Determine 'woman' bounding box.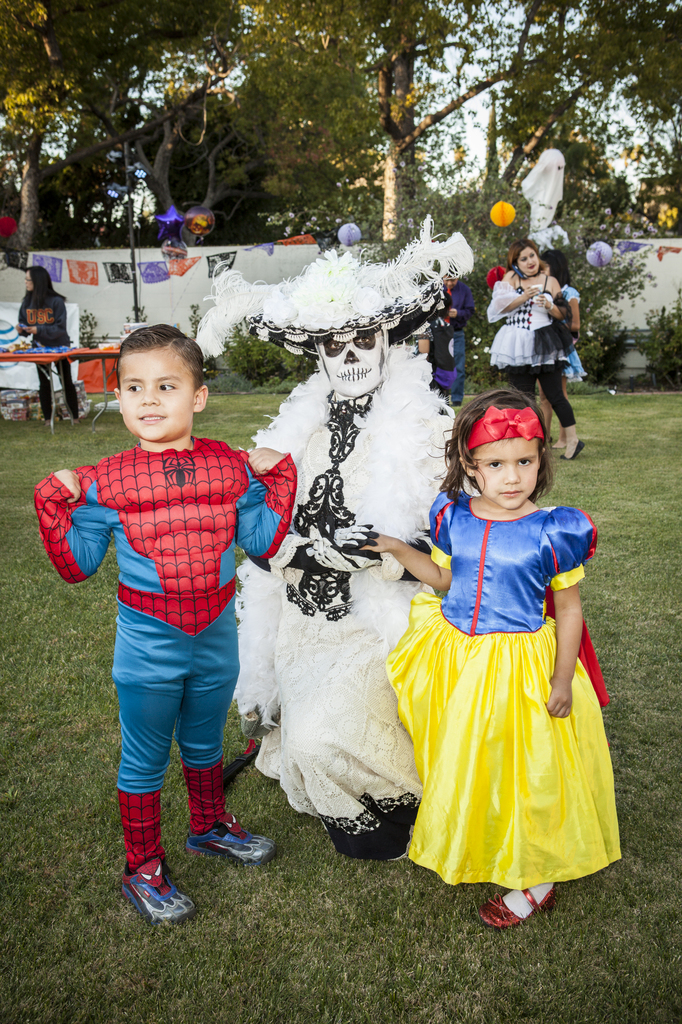
Determined: [470,231,585,454].
